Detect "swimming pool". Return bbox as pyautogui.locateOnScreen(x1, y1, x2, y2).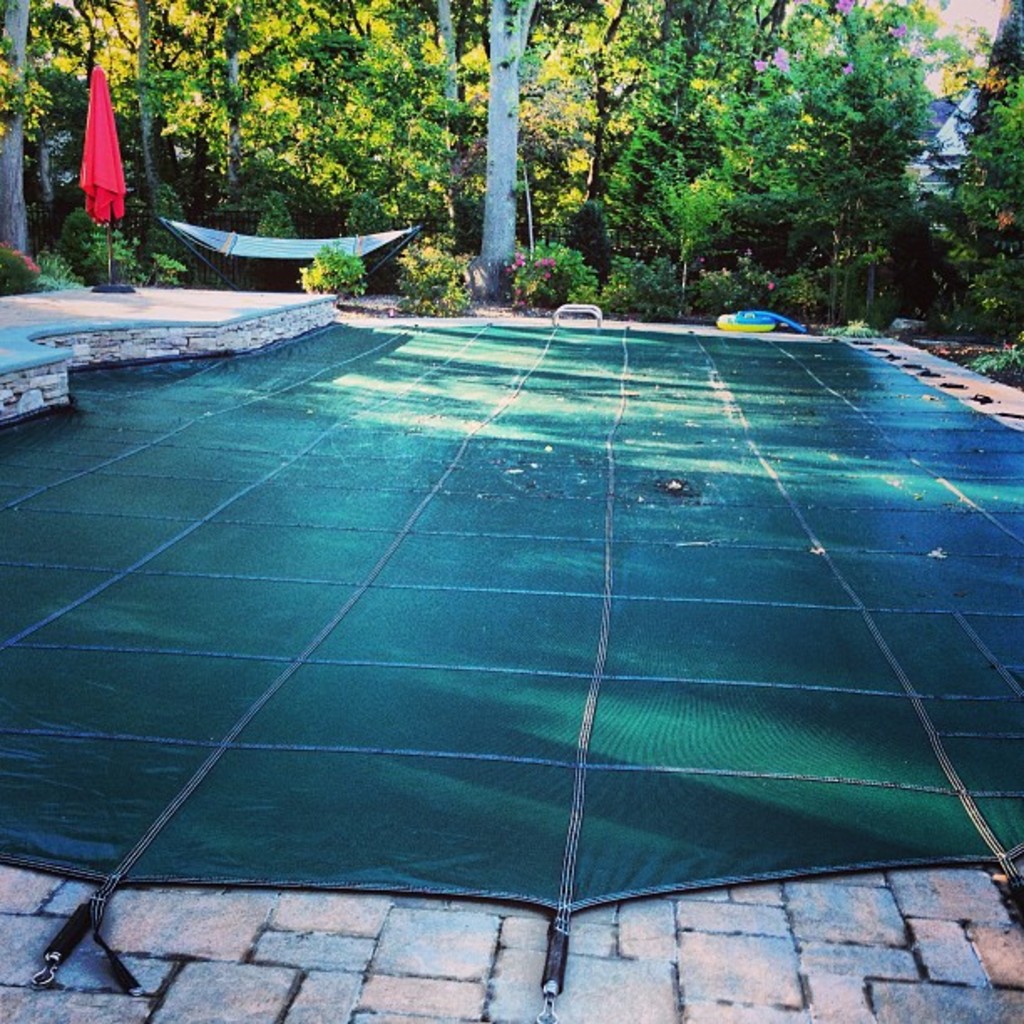
pyautogui.locateOnScreen(0, 281, 986, 977).
